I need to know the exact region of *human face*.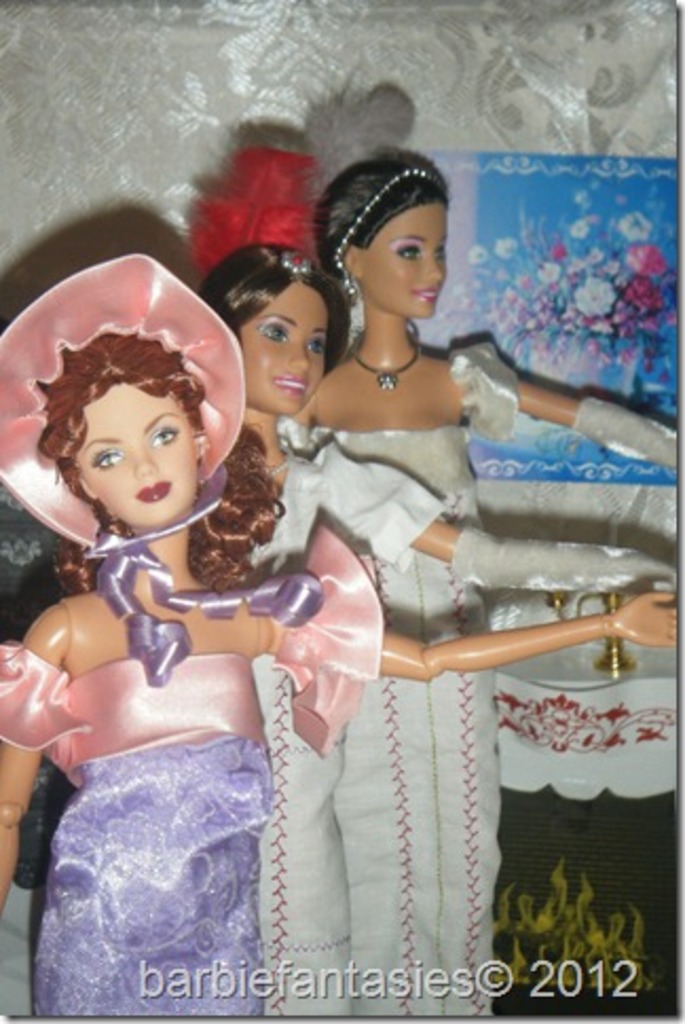
Region: 243, 288, 332, 413.
